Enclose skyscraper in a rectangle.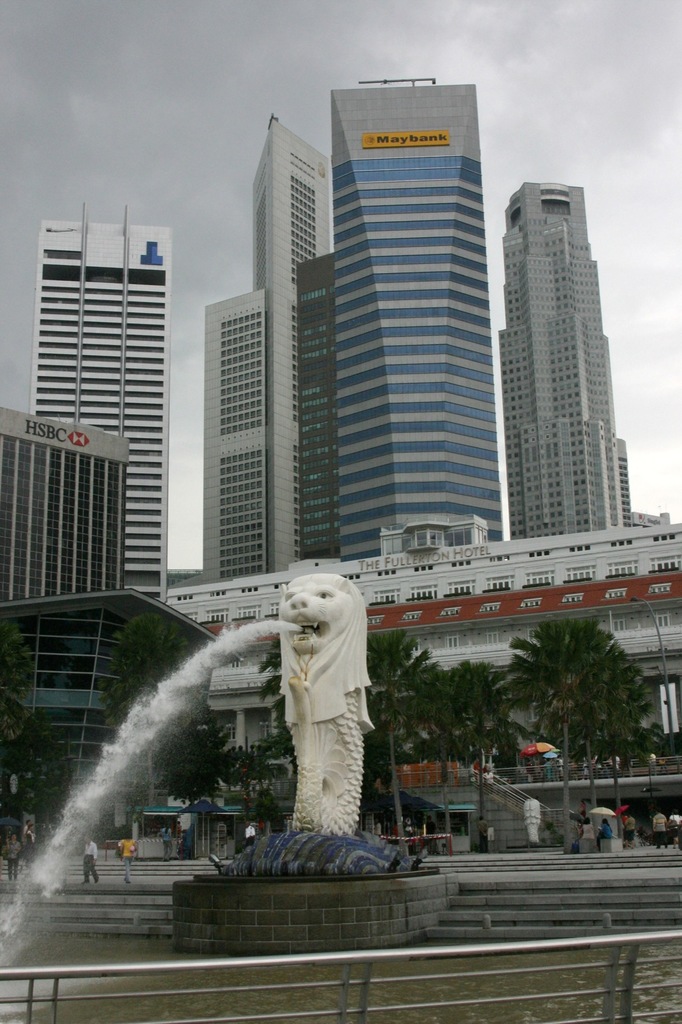
(left=512, top=186, right=636, bottom=543).
